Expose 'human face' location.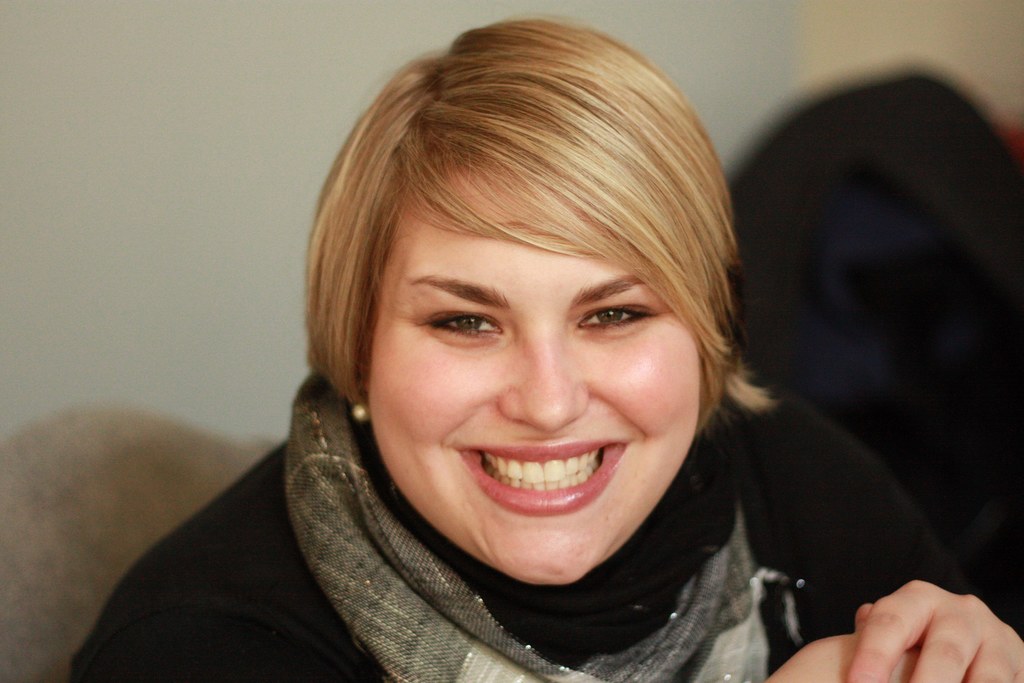
Exposed at <box>366,179,702,587</box>.
